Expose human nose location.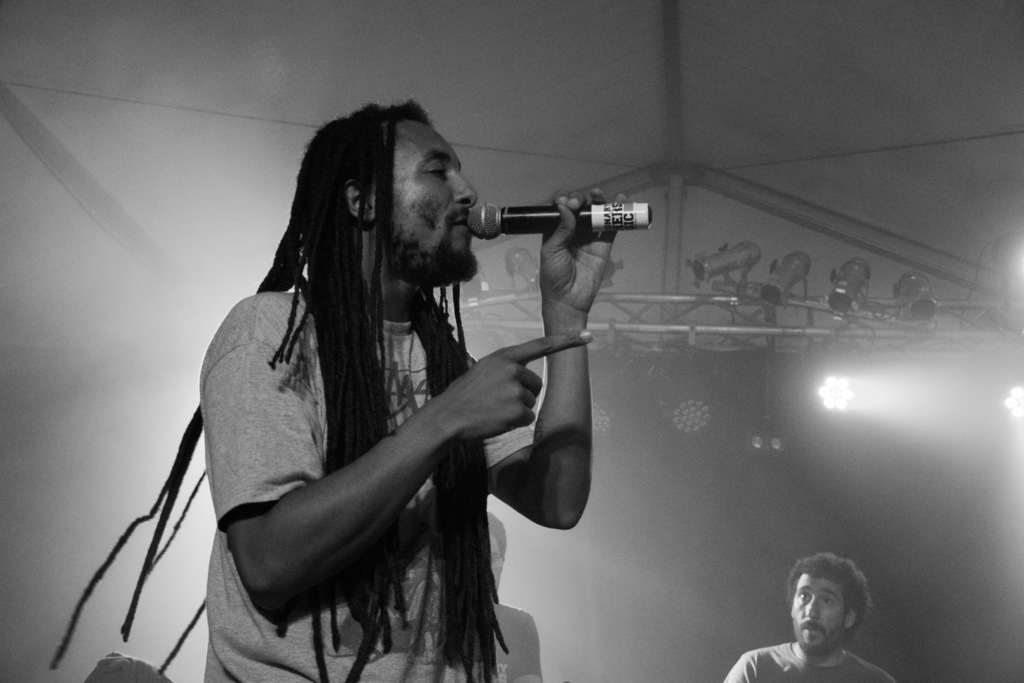
Exposed at <region>803, 597, 819, 618</region>.
